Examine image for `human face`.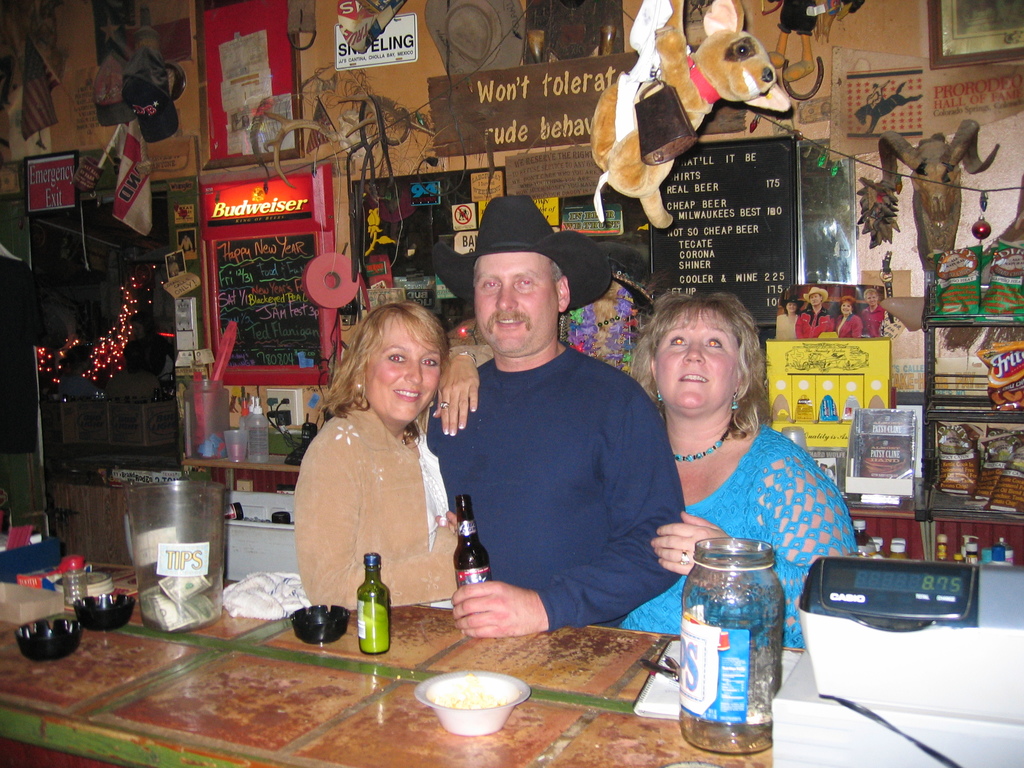
Examination result: pyautogui.locateOnScreen(471, 249, 559, 353).
